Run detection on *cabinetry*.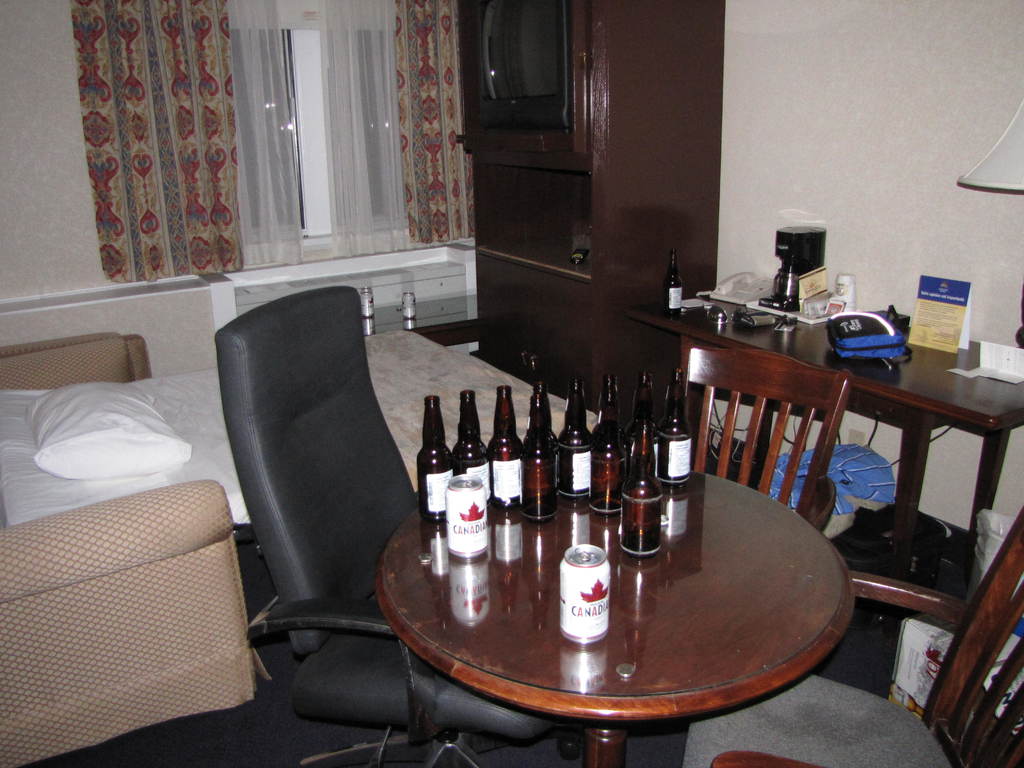
Result: <box>454,2,741,447</box>.
